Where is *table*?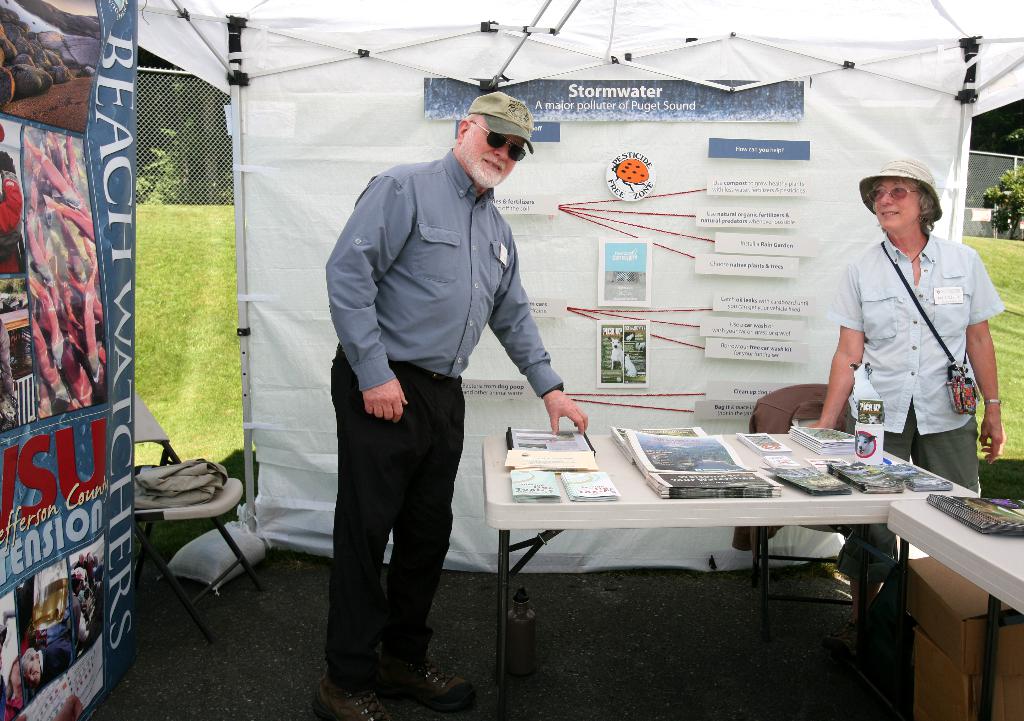
x1=474, y1=409, x2=1008, y2=667.
